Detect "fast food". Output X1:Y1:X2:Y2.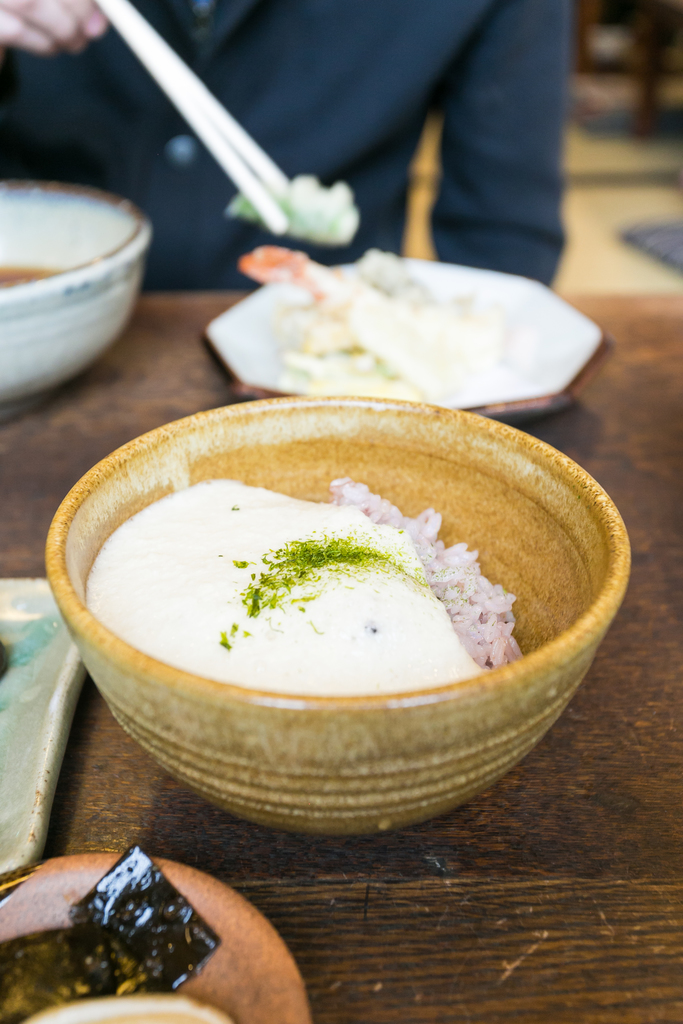
225:173:360:248.
